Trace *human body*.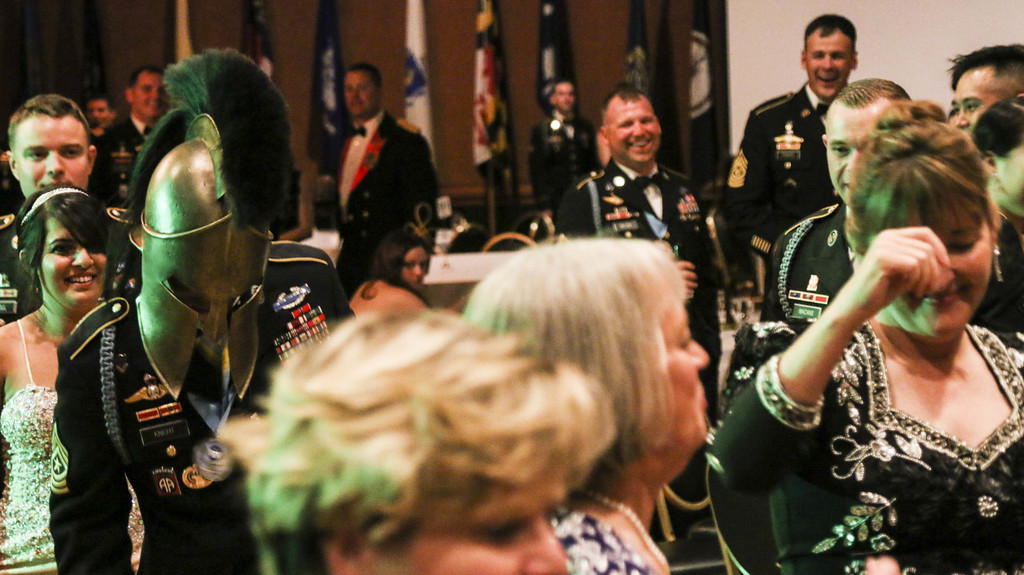
Traced to 0/181/111/574.
